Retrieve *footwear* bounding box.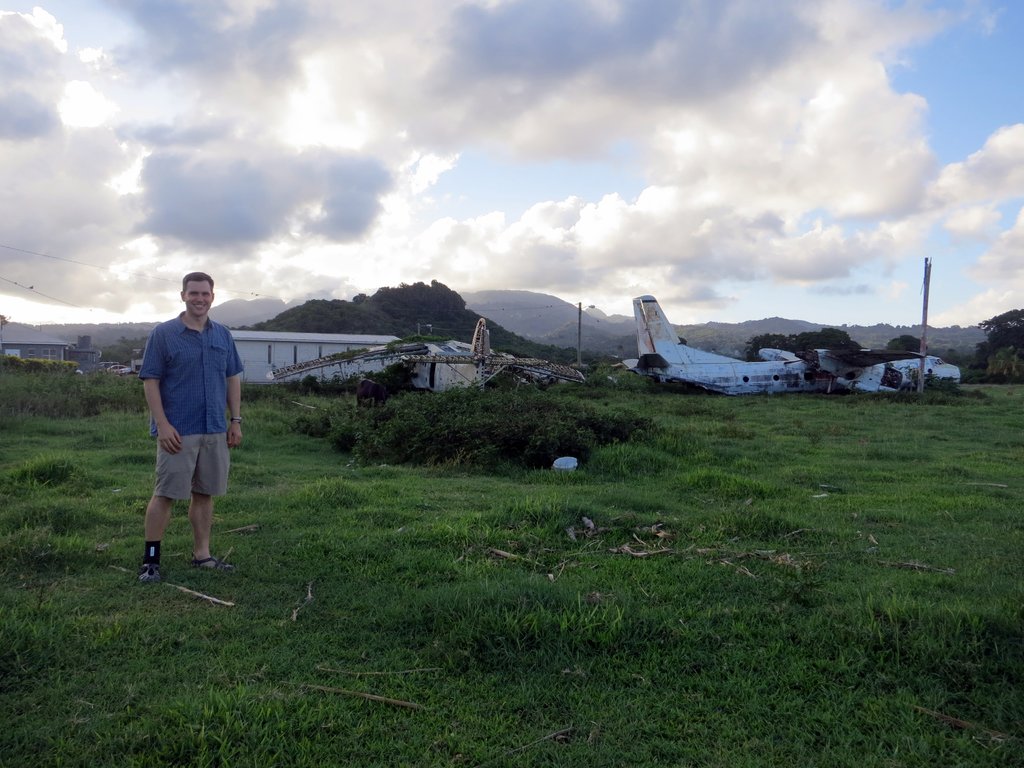
Bounding box: [192,556,227,572].
